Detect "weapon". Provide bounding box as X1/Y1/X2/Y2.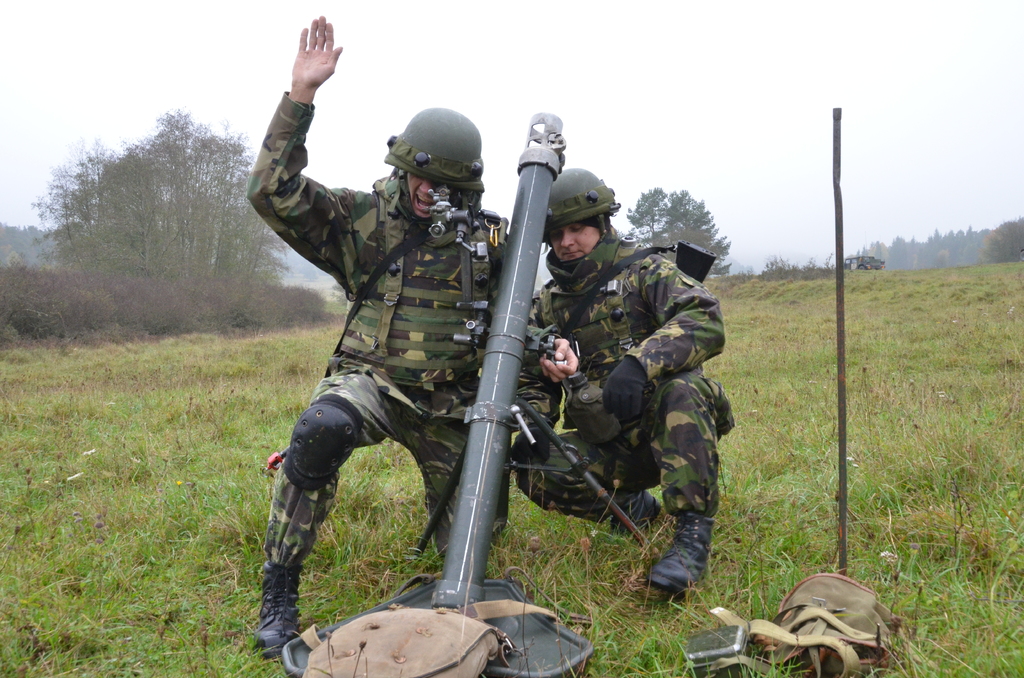
433/112/548/636.
